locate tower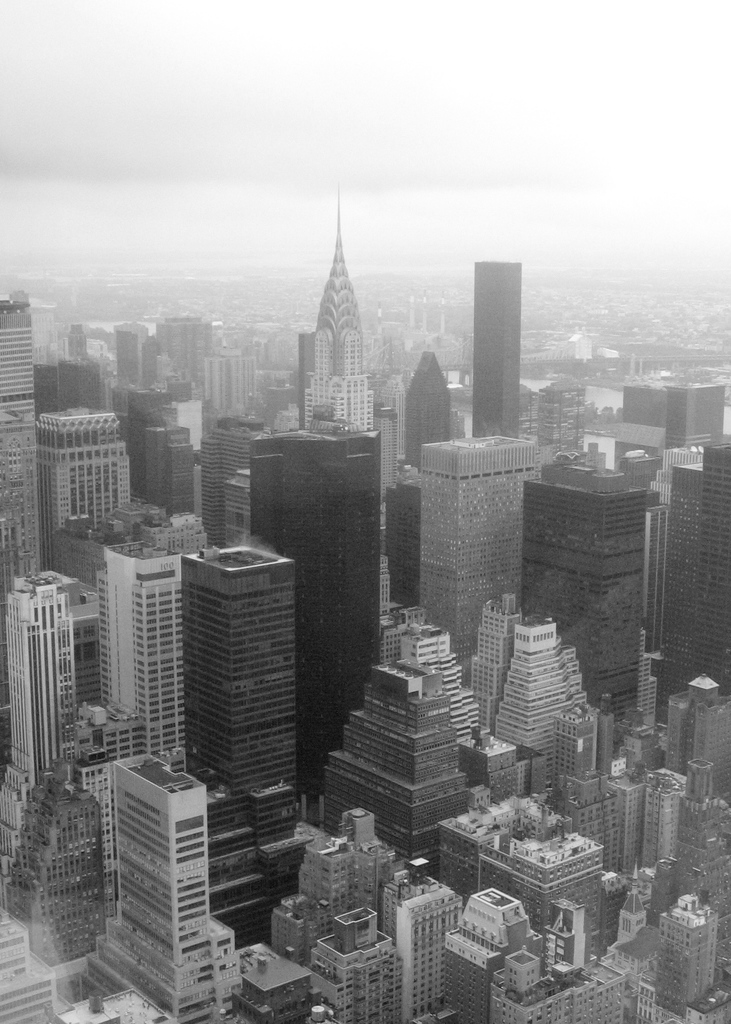
[x1=108, y1=540, x2=189, y2=769]
